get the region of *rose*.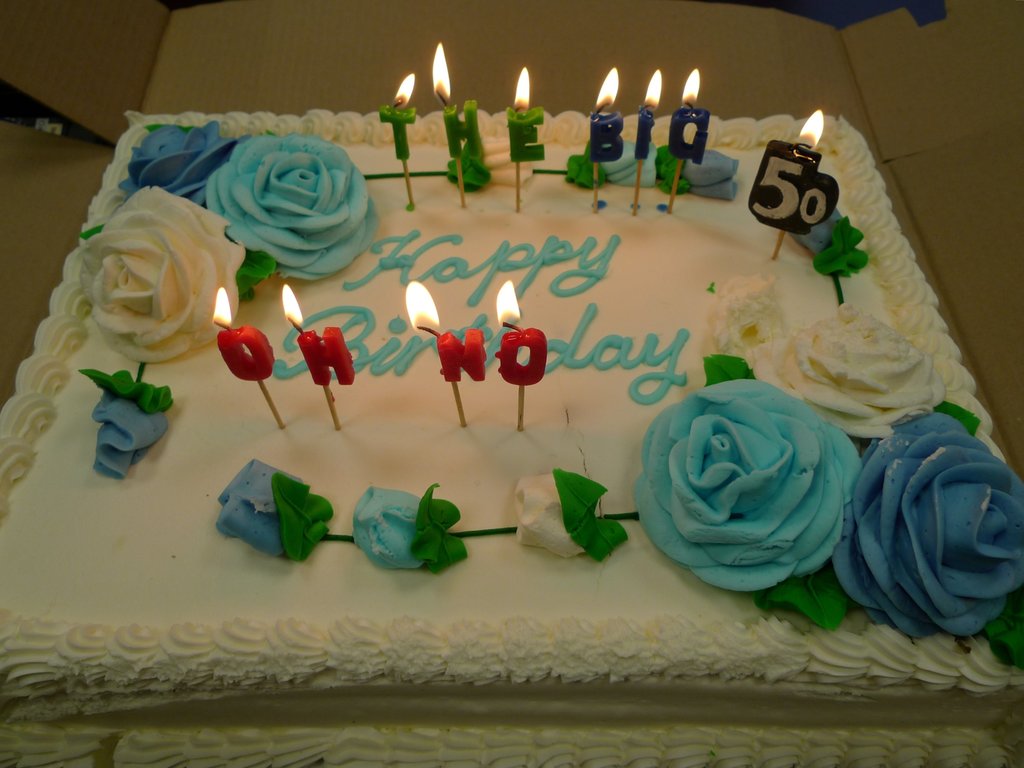
x1=213, y1=458, x2=303, y2=560.
